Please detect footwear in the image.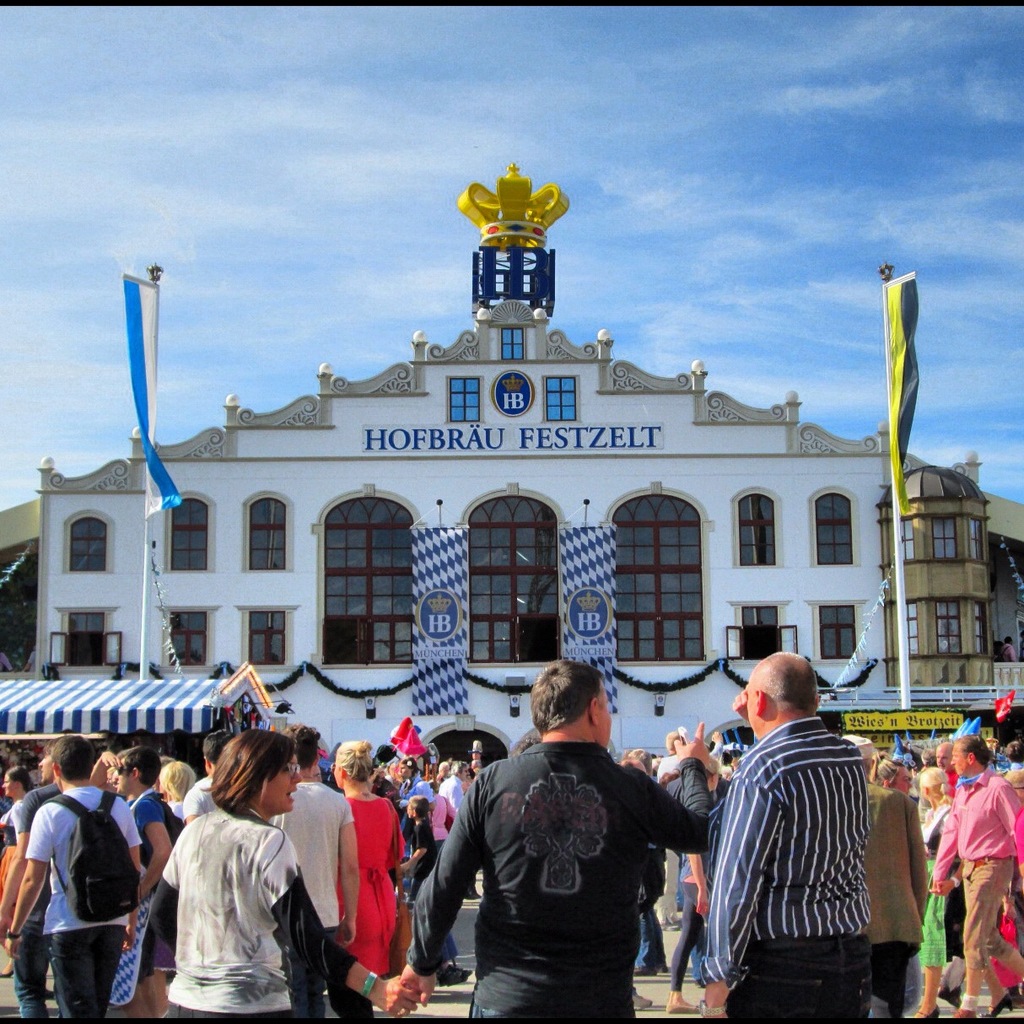
(left=663, top=998, right=702, bottom=1017).
